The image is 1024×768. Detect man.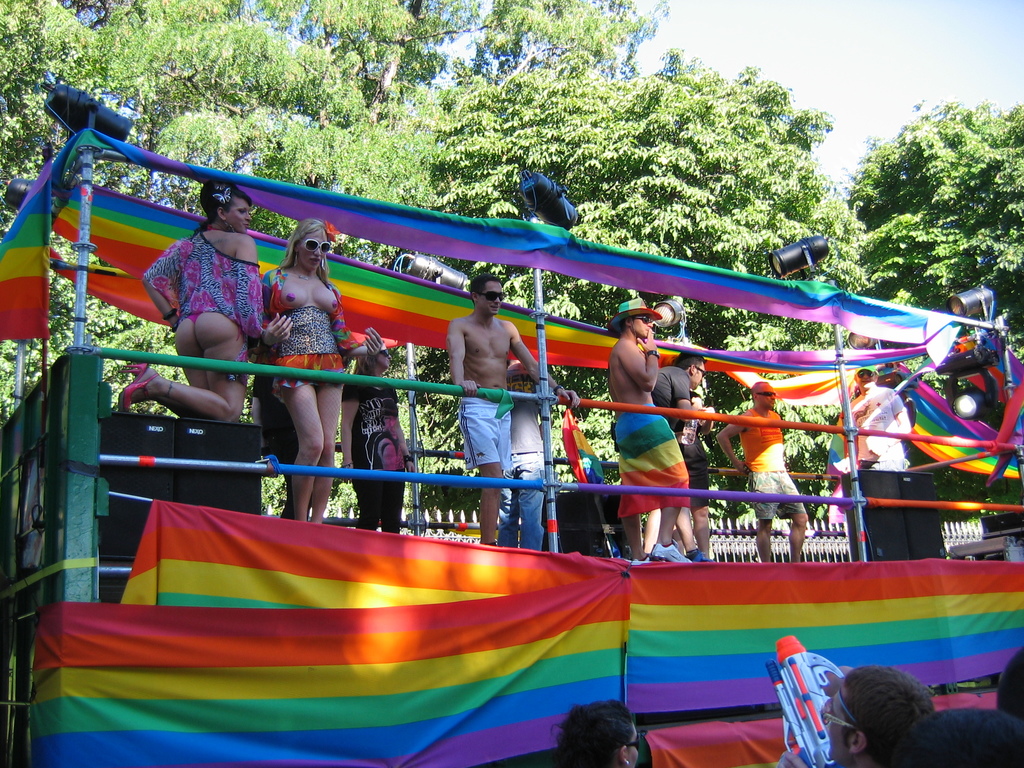
Detection: 776/668/943/767.
